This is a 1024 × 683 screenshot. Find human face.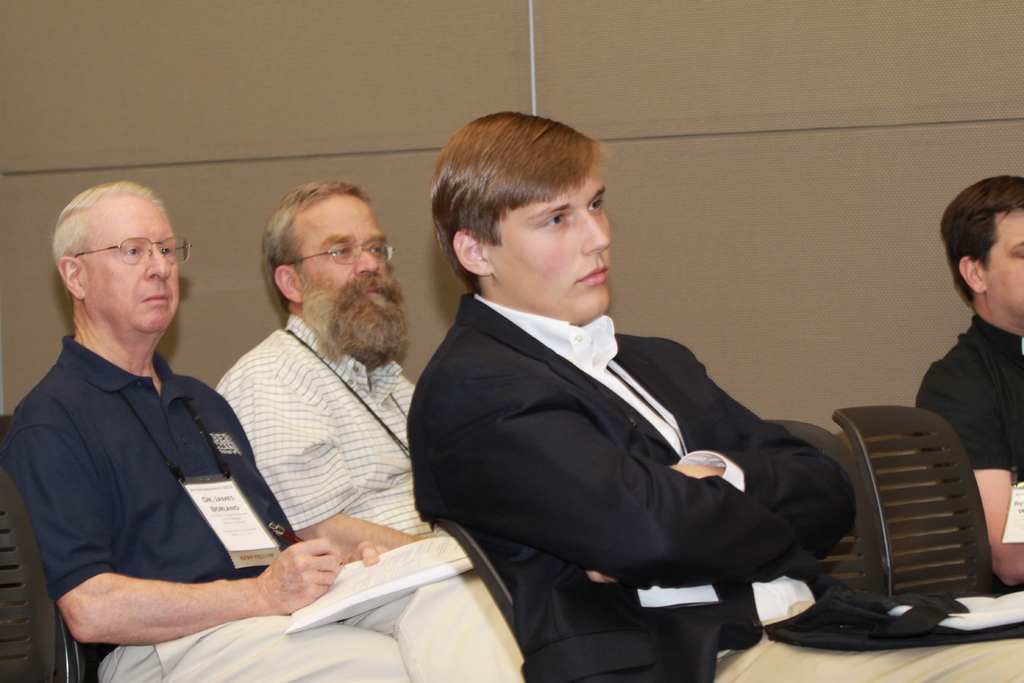
Bounding box: [x1=977, y1=207, x2=1023, y2=309].
